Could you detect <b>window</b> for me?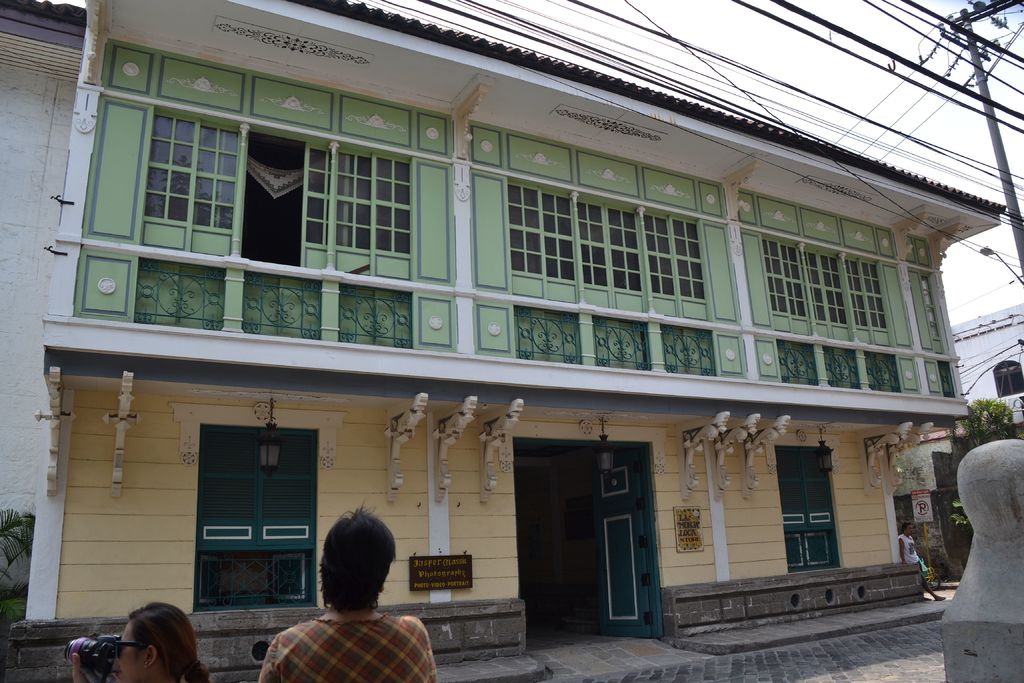
Detection result: crop(770, 443, 849, 572).
